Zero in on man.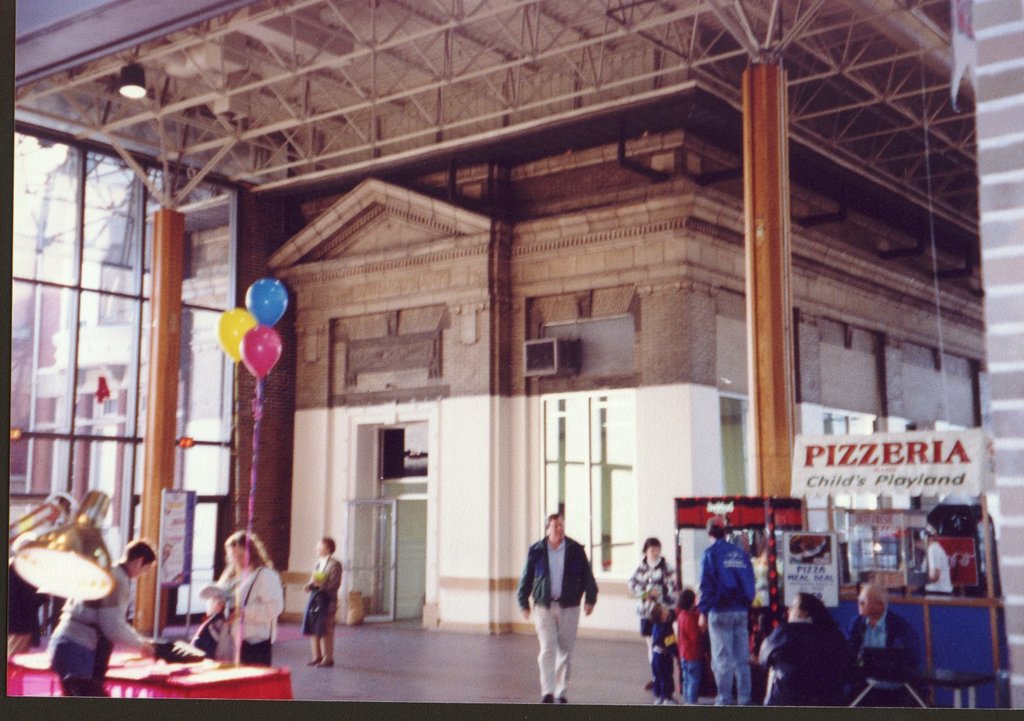
Zeroed in: region(41, 538, 162, 700).
